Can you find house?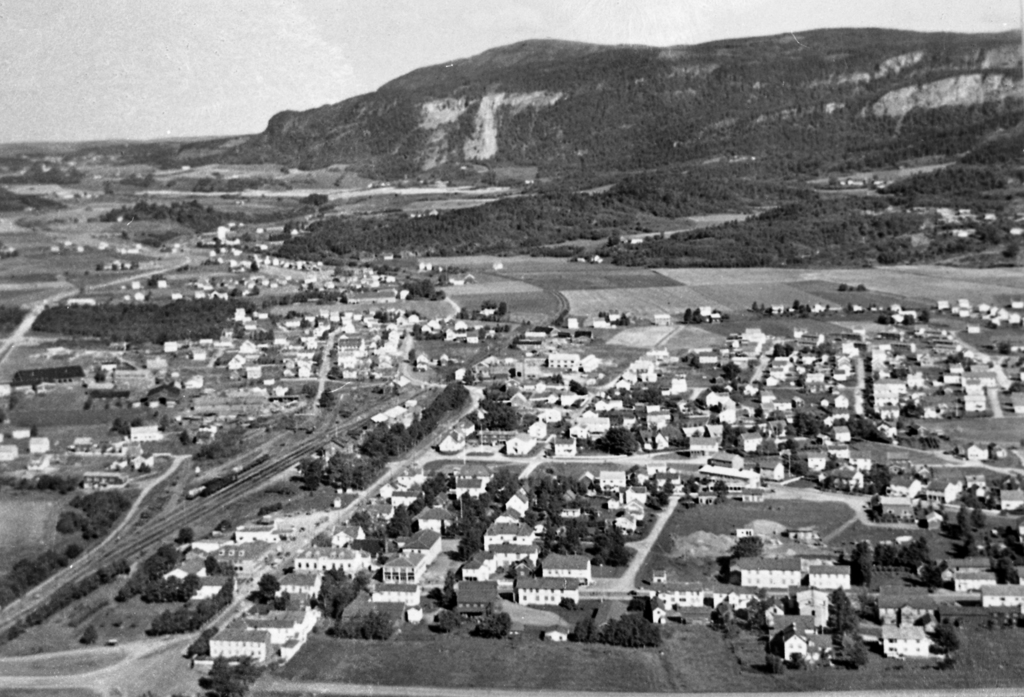
Yes, bounding box: (778,627,812,666).
